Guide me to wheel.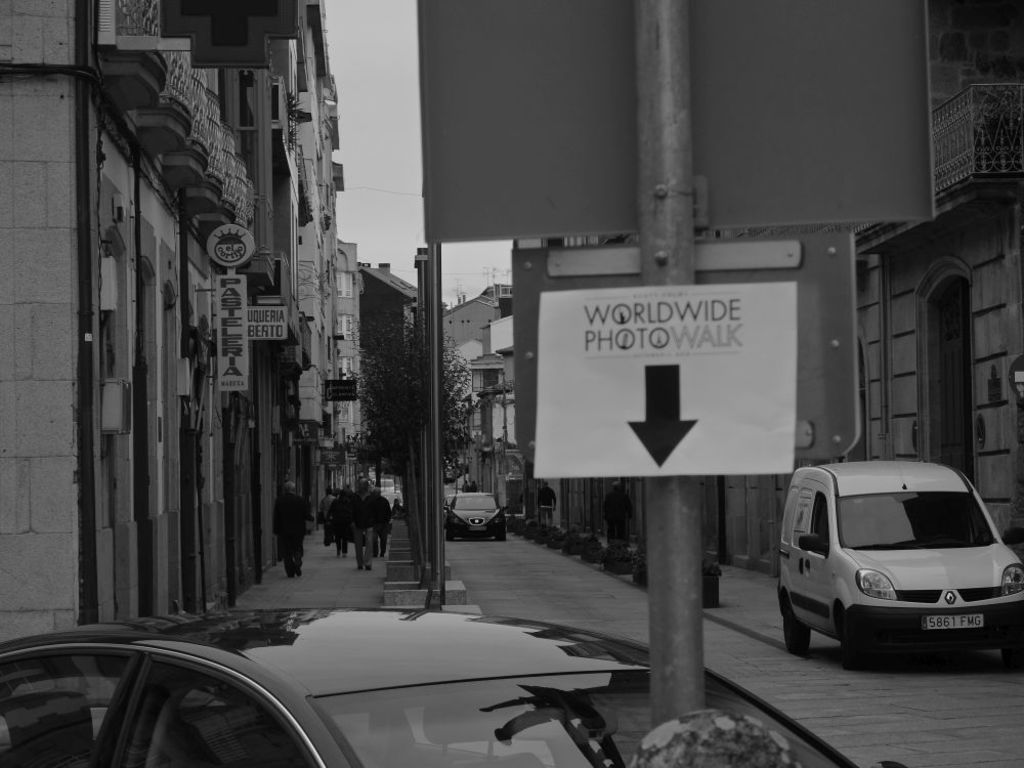
Guidance: <bbox>779, 600, 815, 657</bbox>.
